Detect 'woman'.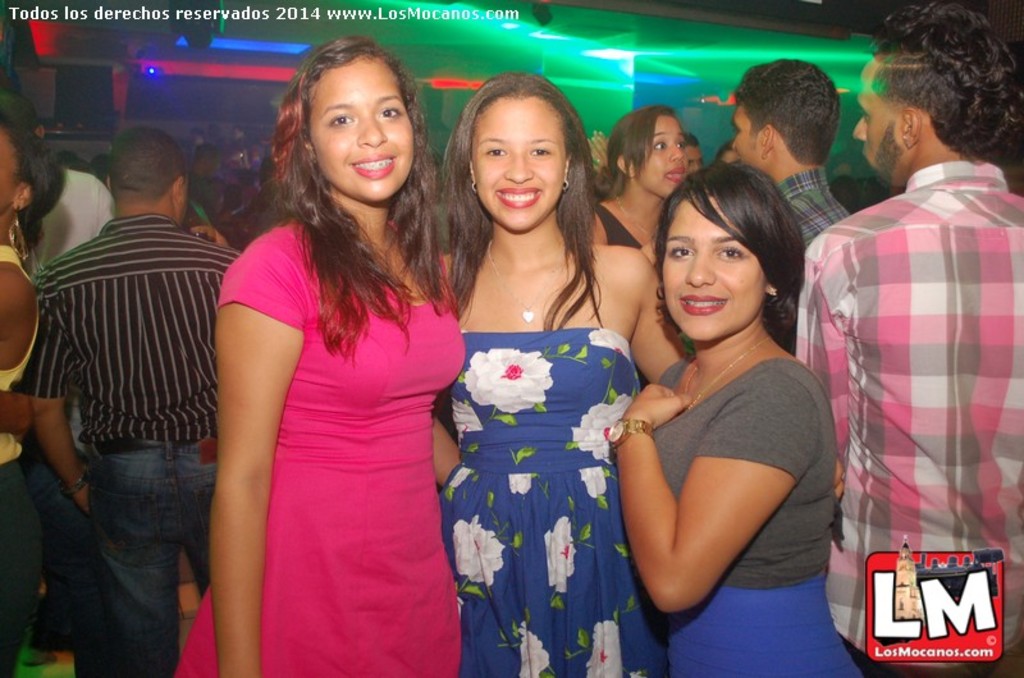
Detected at (605,160,874,677).
